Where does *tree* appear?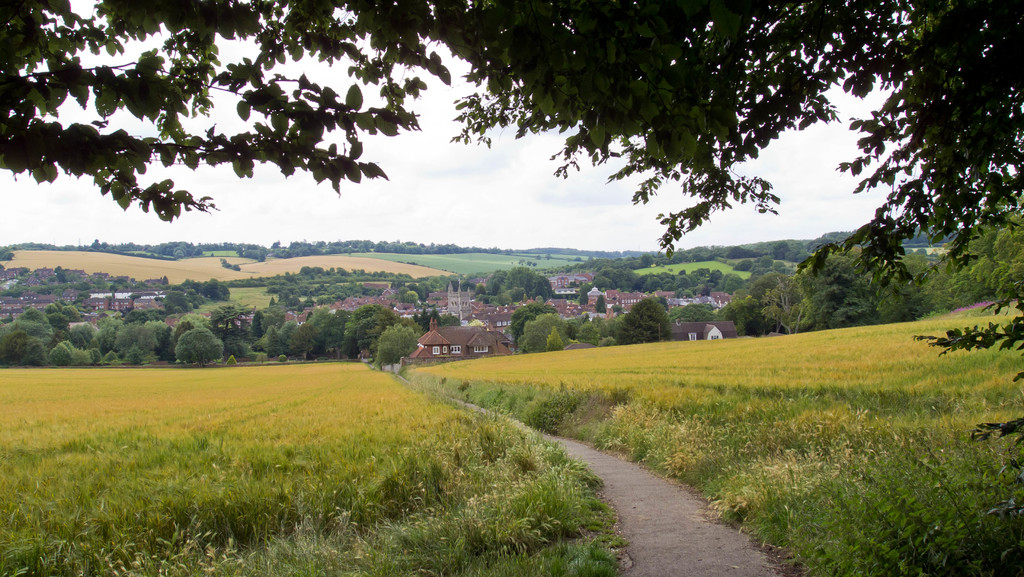
Appears at select_region(49, 341, 72, 365).
